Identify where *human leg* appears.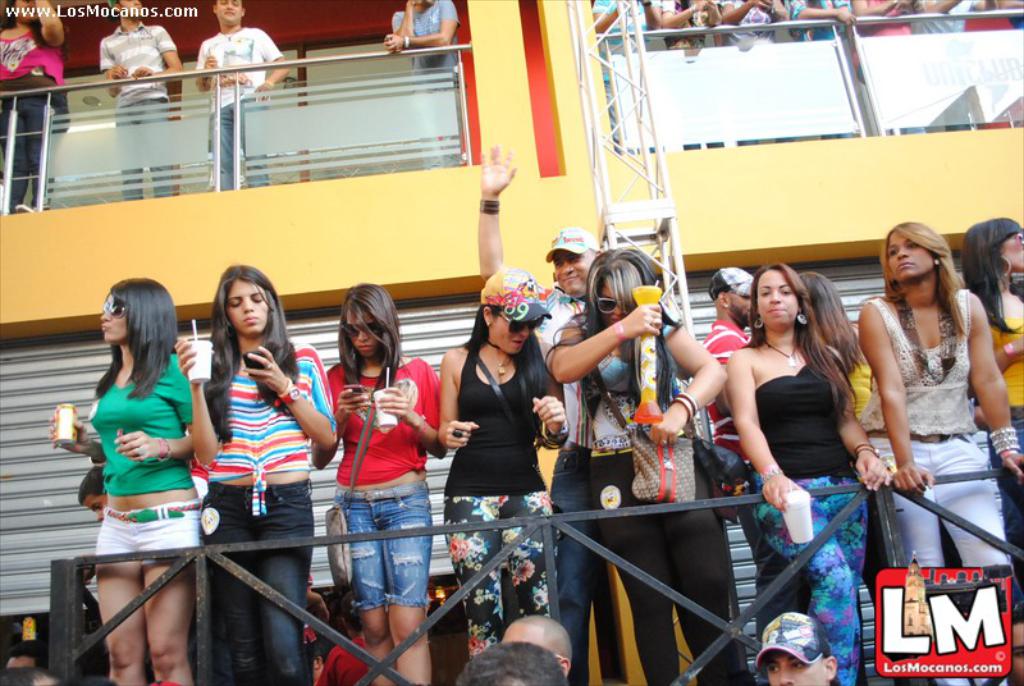
Appears at select_region(503, 489, 553, 604).
